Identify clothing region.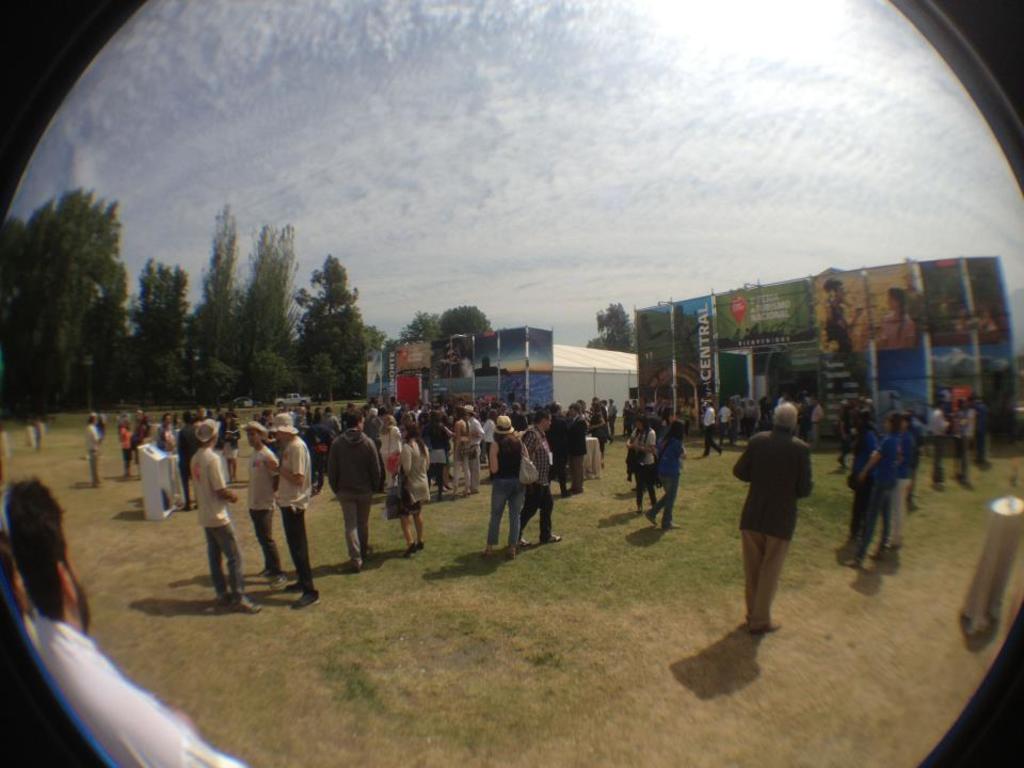
Region: select_region(855, 441, 902, 571).
